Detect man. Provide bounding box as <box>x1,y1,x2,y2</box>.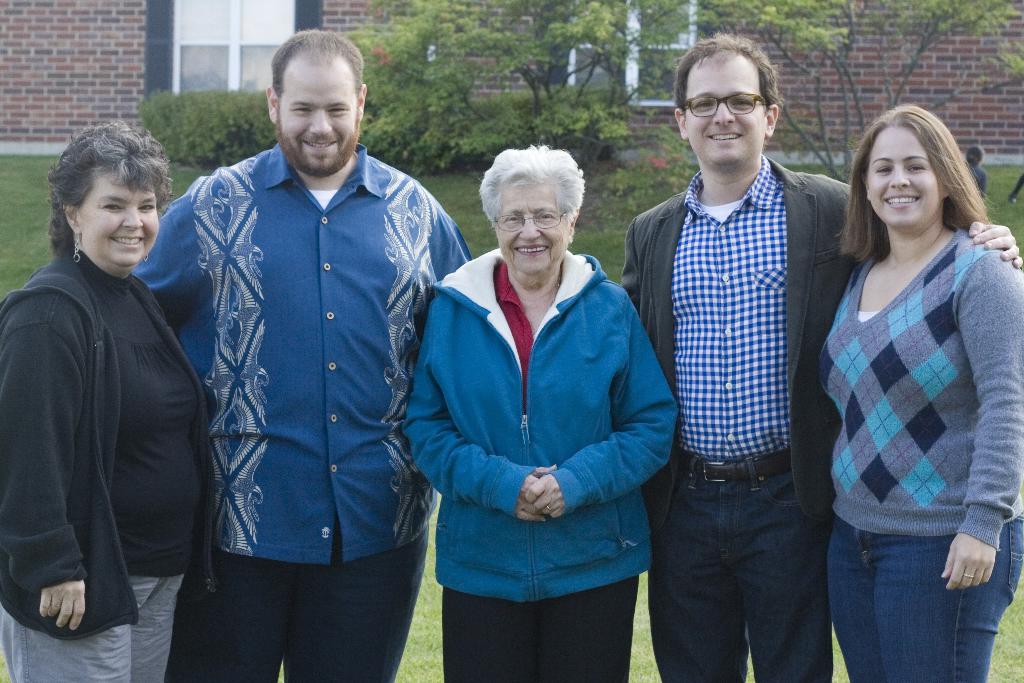
<box>620,32,1023,682</box>.
